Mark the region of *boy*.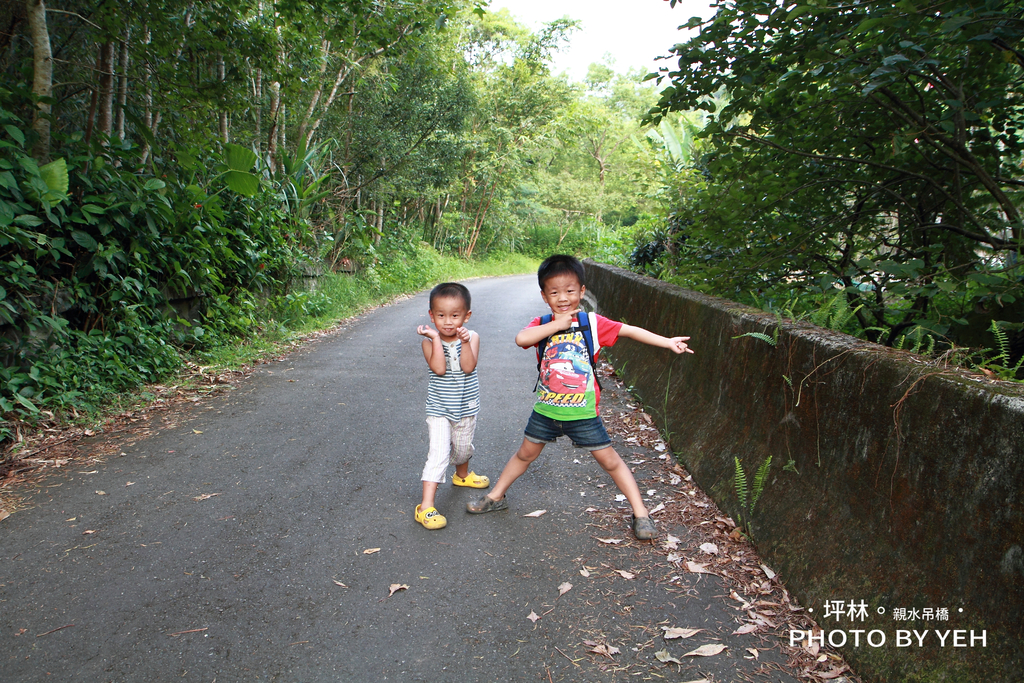
Region: 463/249/695/540.
